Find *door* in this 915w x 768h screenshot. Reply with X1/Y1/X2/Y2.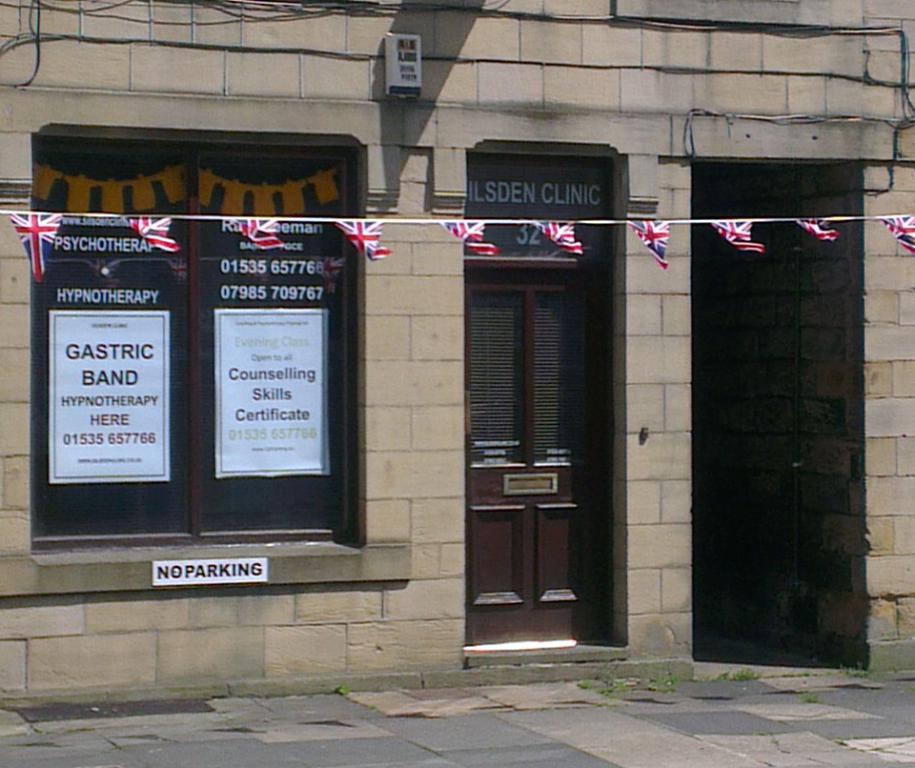
463/266/618/650.
